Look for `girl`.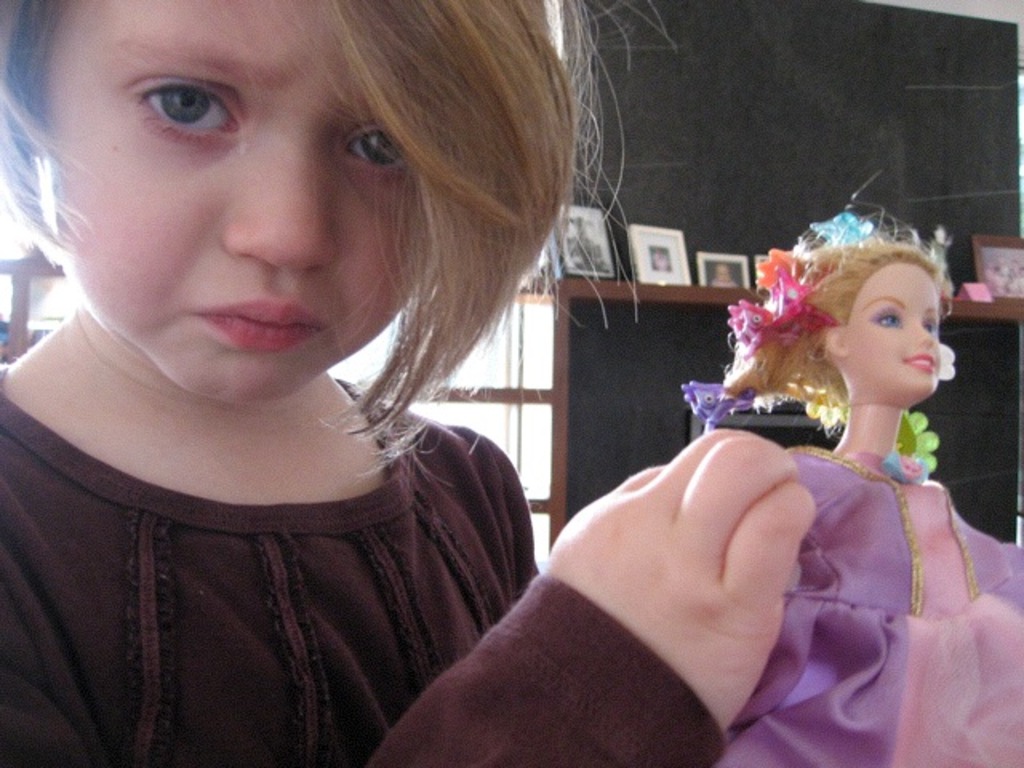
Found: x1=715, y1=171, x2=1022, y2=766.
